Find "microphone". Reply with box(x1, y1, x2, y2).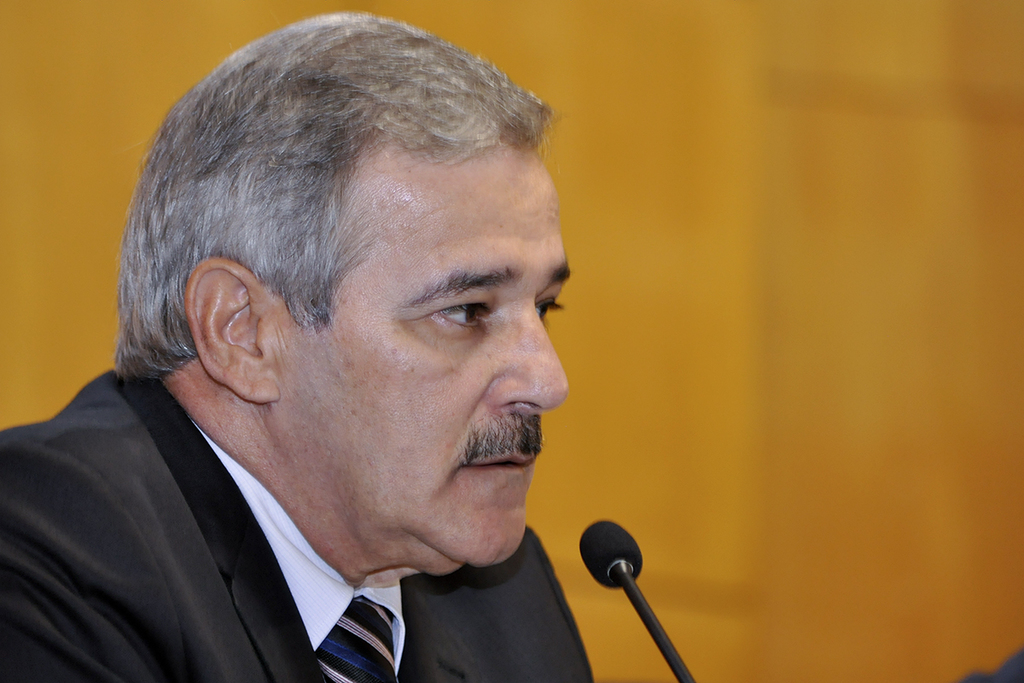
box(575, 516, 704, 682).
